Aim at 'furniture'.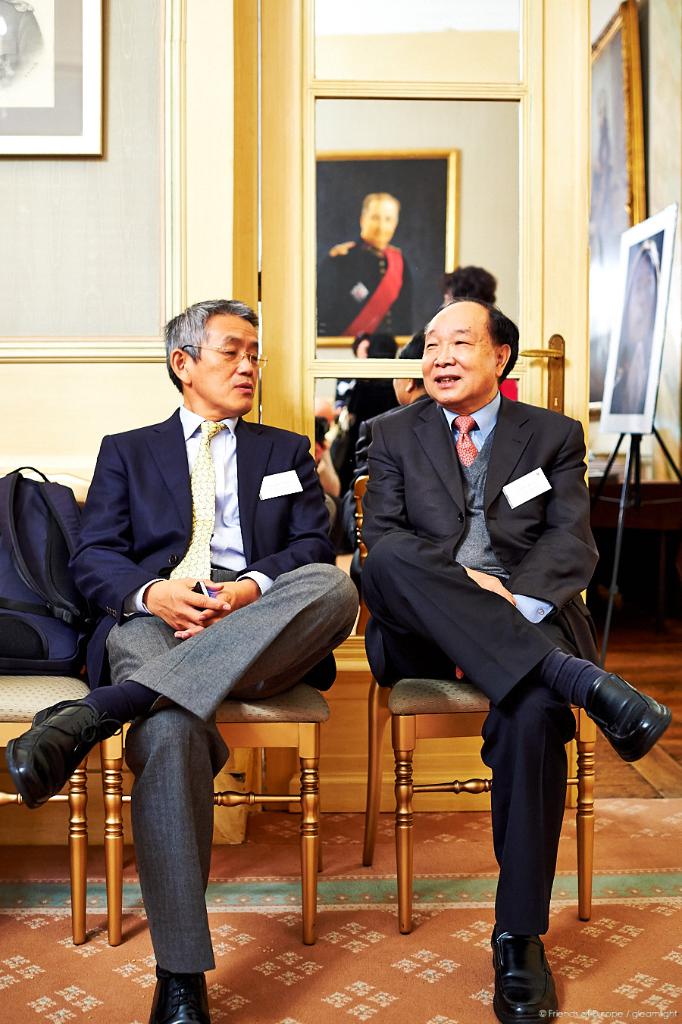
Aimed at left=0, top=500, right=92, bottom=948.
